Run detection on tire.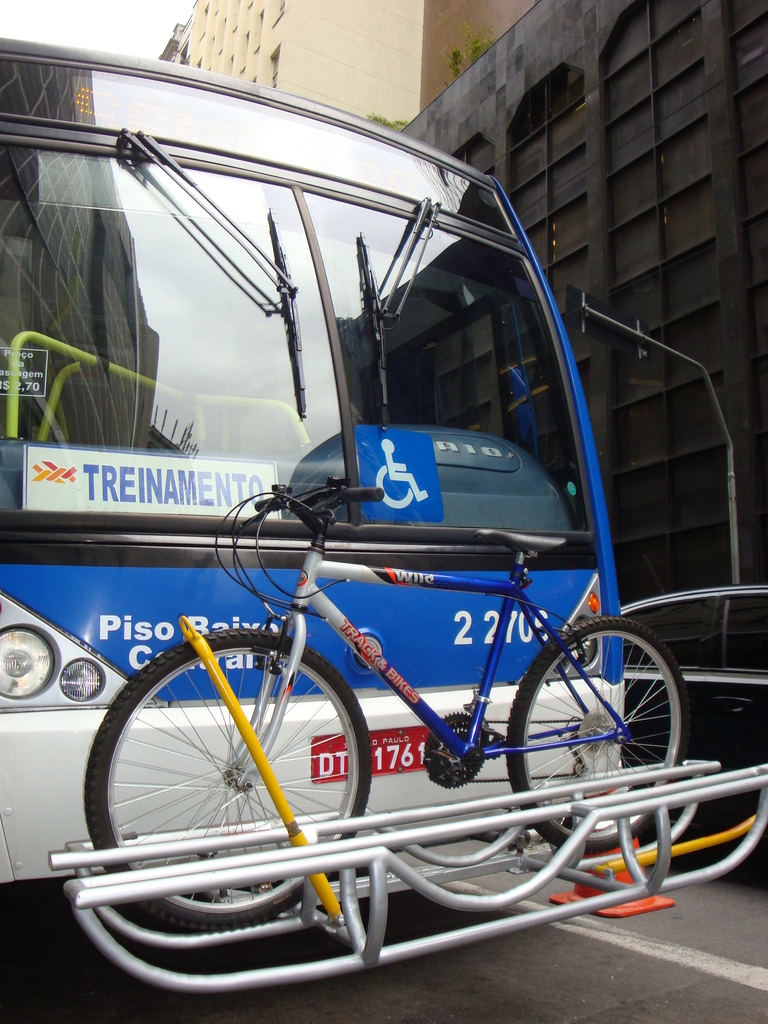
Result: (x1=506, y1=617, x2=689, y2=856).
